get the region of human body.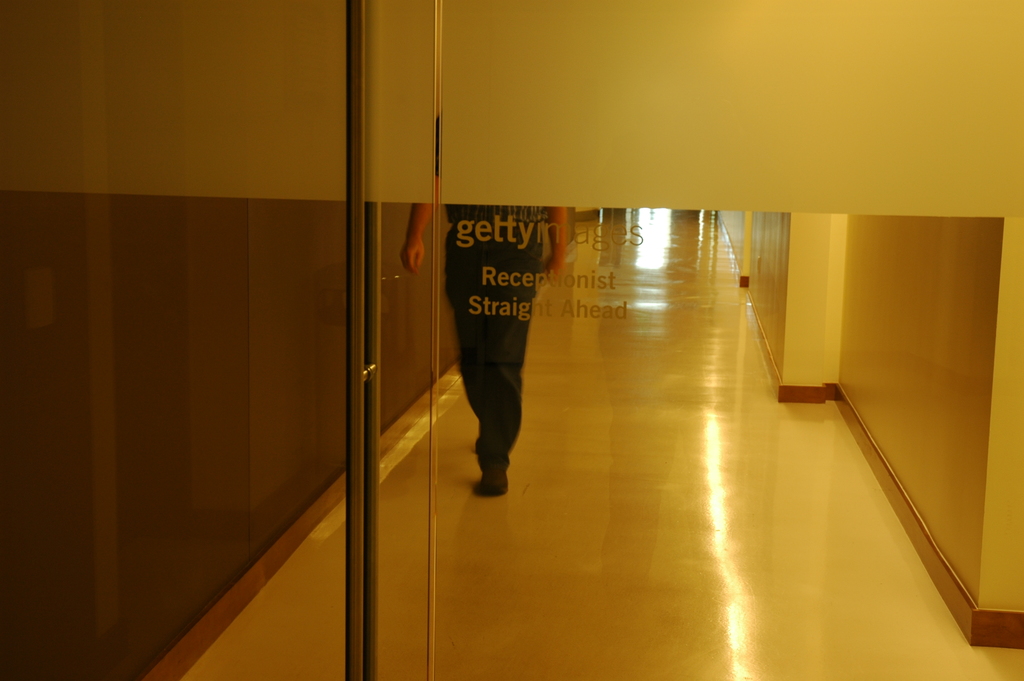
l=399, t=113, r=568, b=496.
